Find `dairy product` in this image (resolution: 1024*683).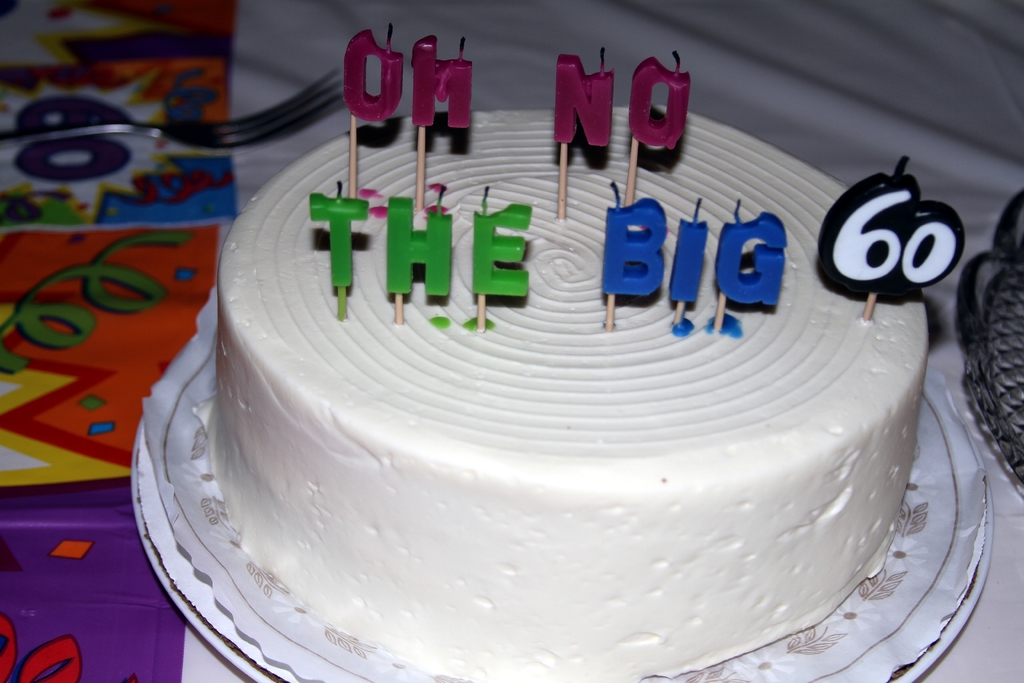
217:82:930:655.
